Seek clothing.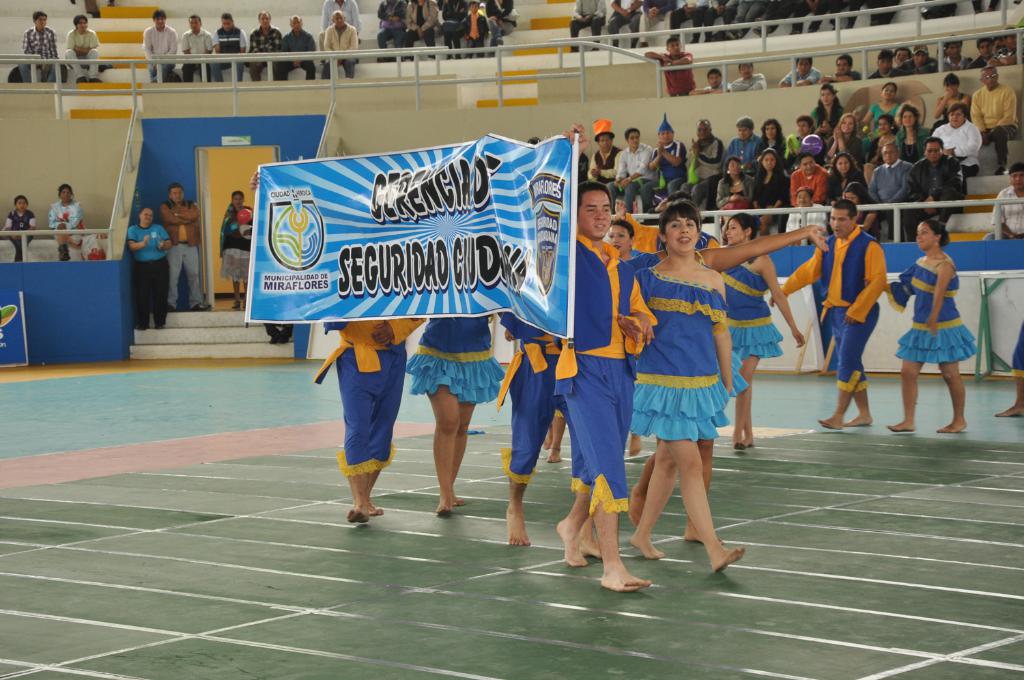
locate(225, 199, 250, 294).
